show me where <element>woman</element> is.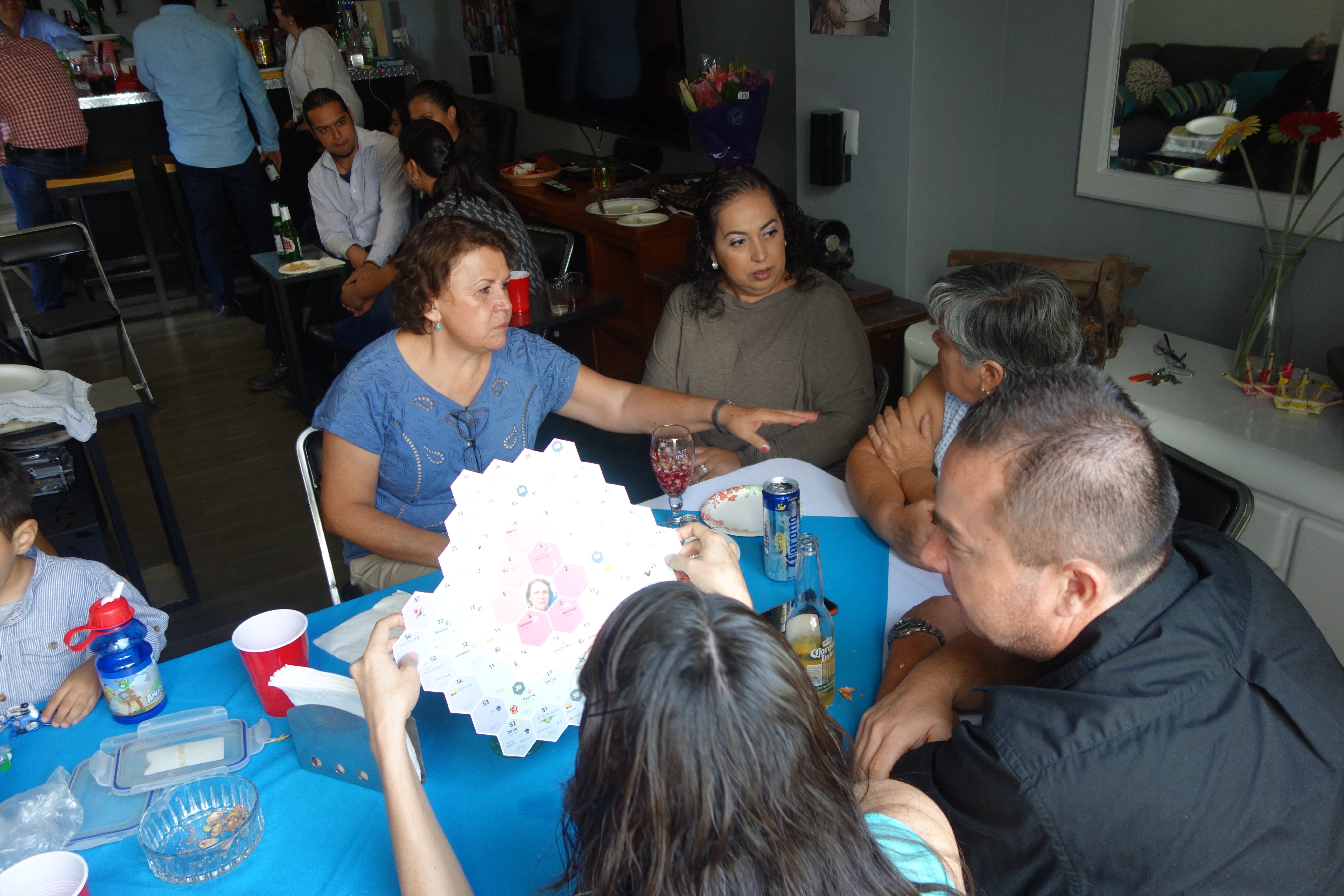
<element>woman</element> is at l=90, t=125, r=237, b=220.
